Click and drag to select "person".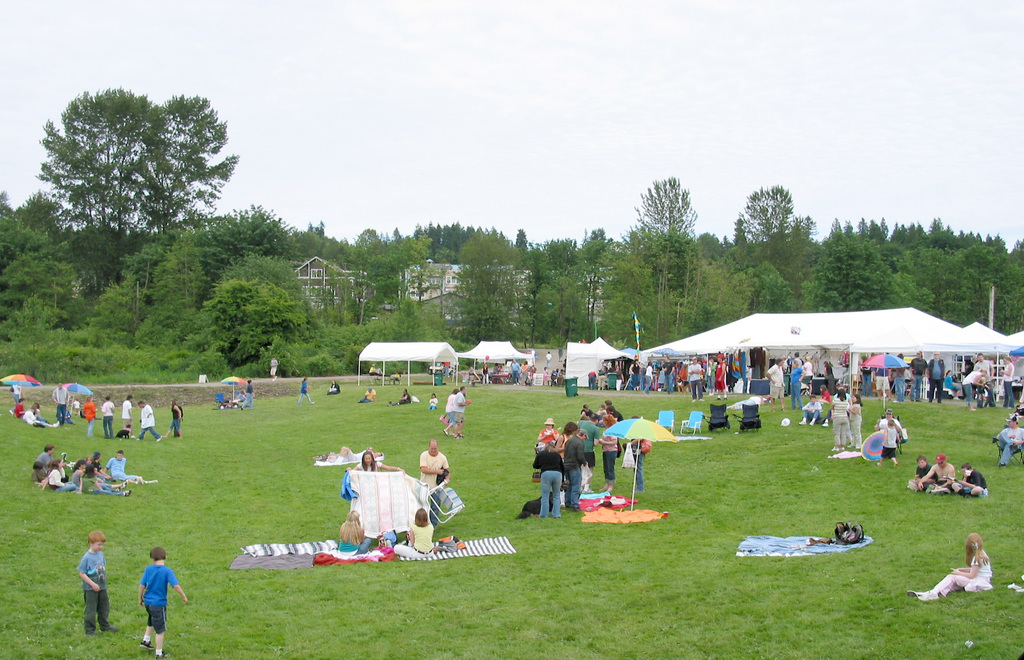
Selection: (x1=139, y1=398, x2=159, y2=442).
